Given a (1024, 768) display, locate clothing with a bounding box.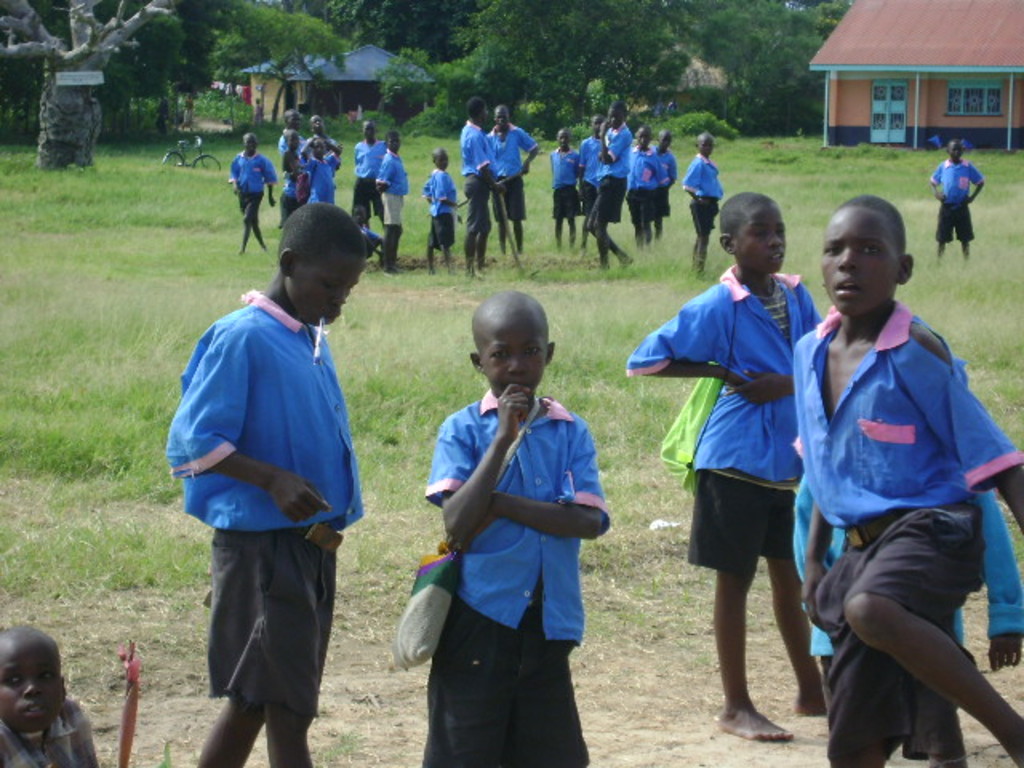
Located: <bbox>147, 288, 363, 726</bbox>.
